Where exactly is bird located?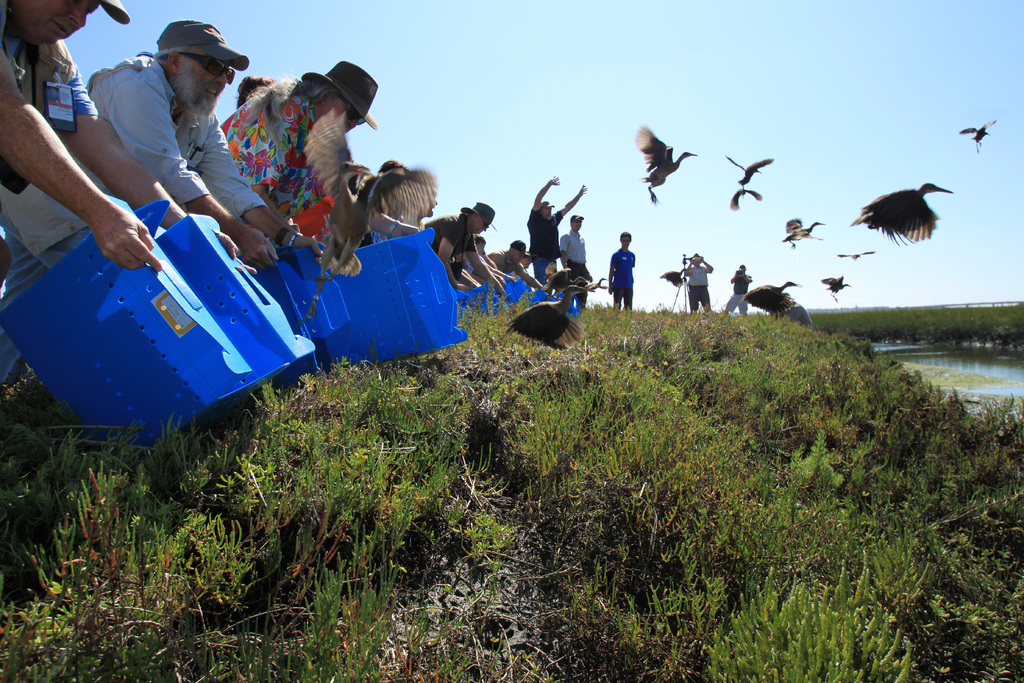
Its bounding box is locate(836, 247, 875, 258).
